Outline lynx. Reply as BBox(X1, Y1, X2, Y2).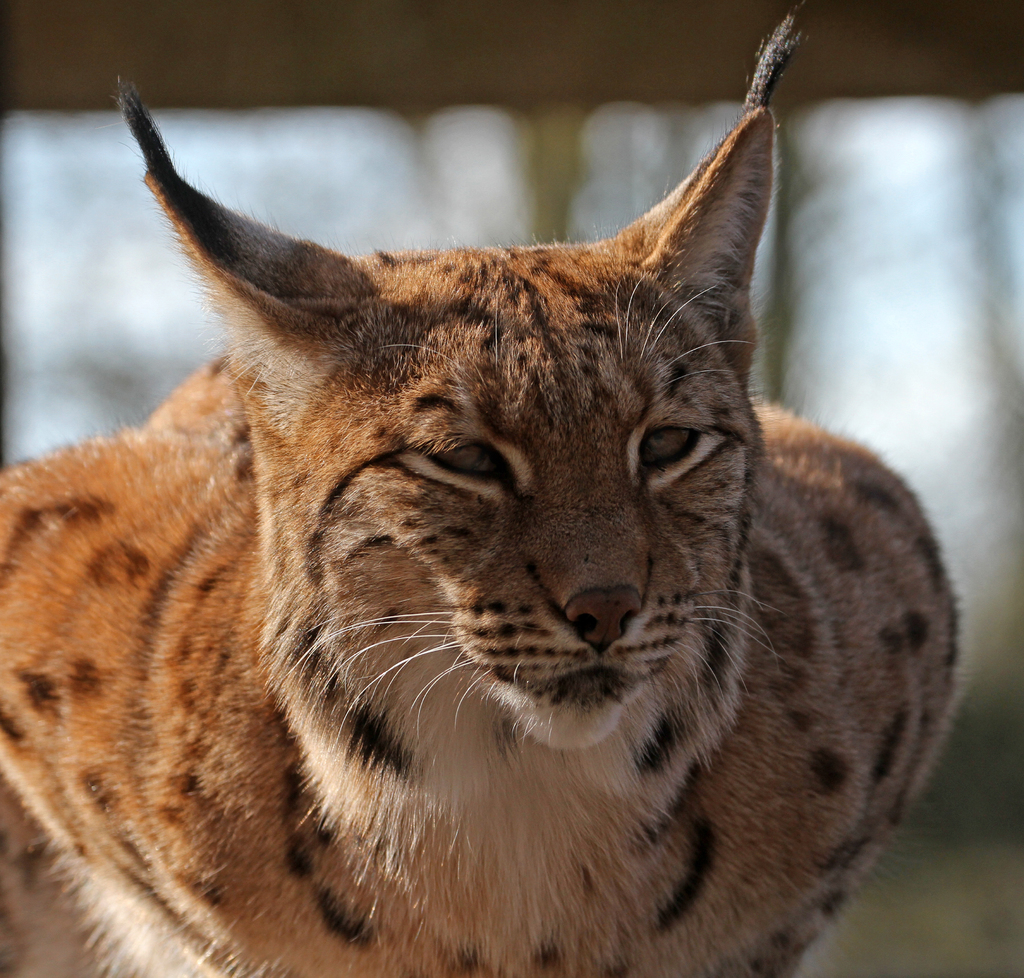
BBox(0, 0, 966, 977).
